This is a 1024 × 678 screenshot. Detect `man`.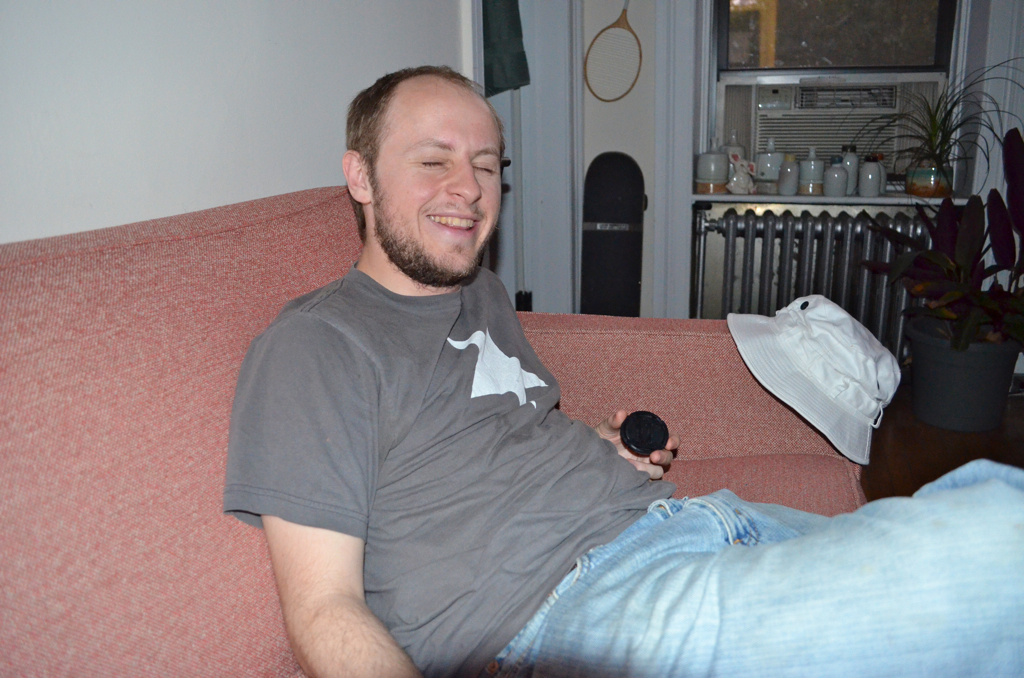
select_region(220, 67, 1023, 677).
